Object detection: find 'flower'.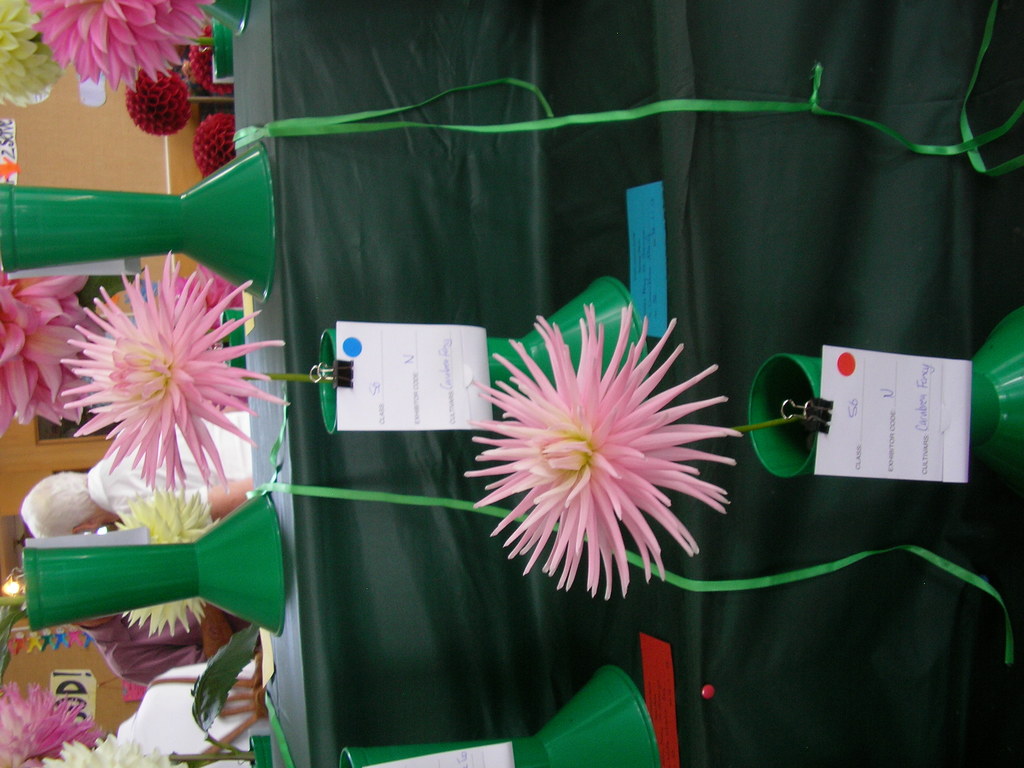
[left=465, top=300, right=744, bottom=593].
